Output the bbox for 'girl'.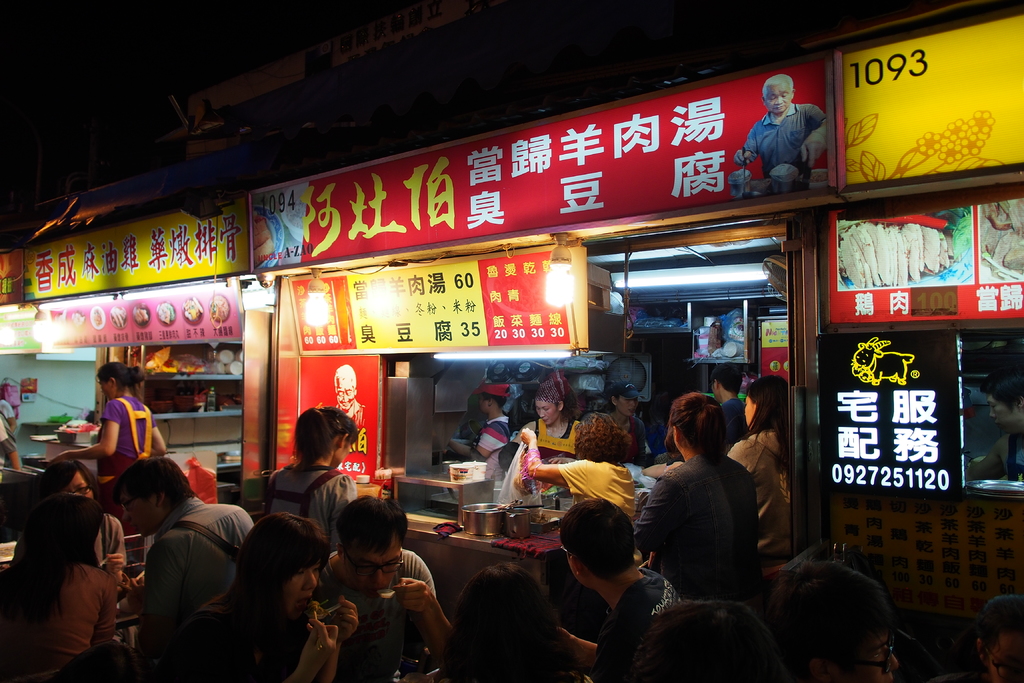
detection(177, 508, 332, 682).
